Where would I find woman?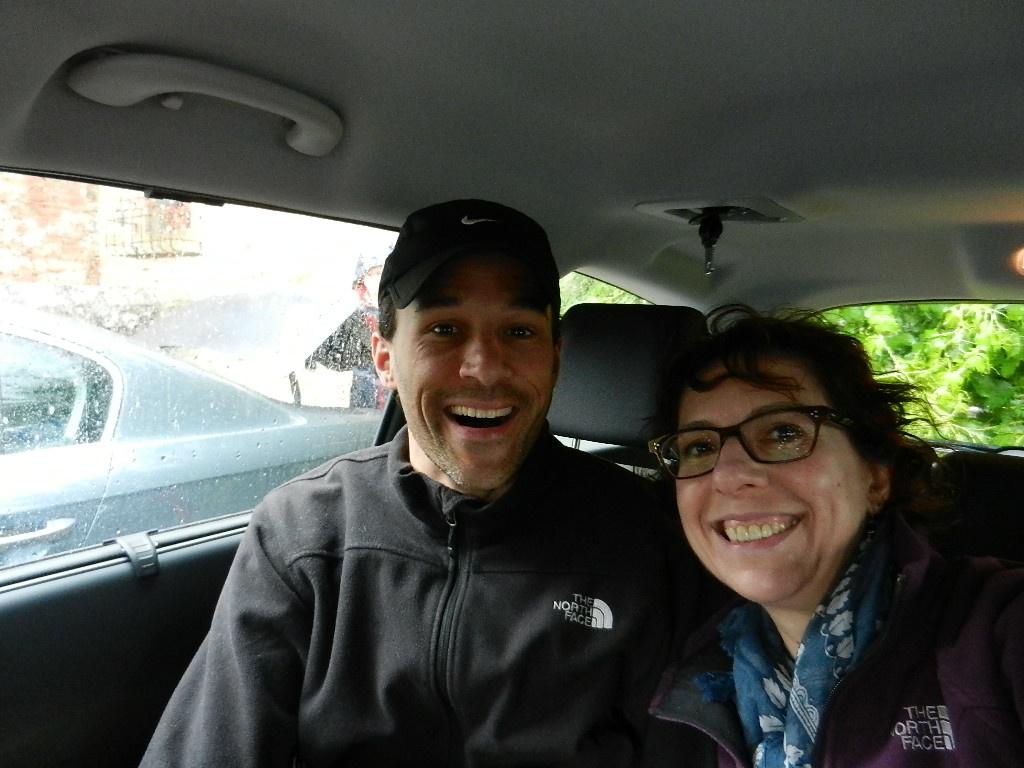
At box(639, 302, 1023, 767).
